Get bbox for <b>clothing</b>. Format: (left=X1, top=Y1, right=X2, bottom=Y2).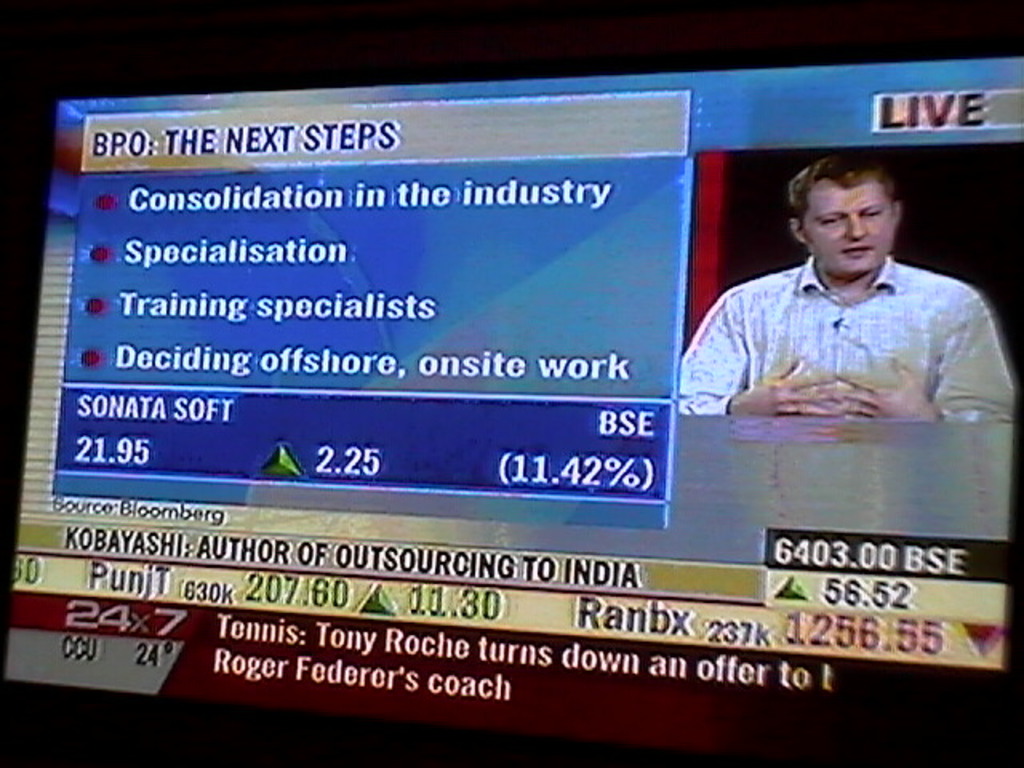
(left=691, top=238, right=1010, bottom=440).
